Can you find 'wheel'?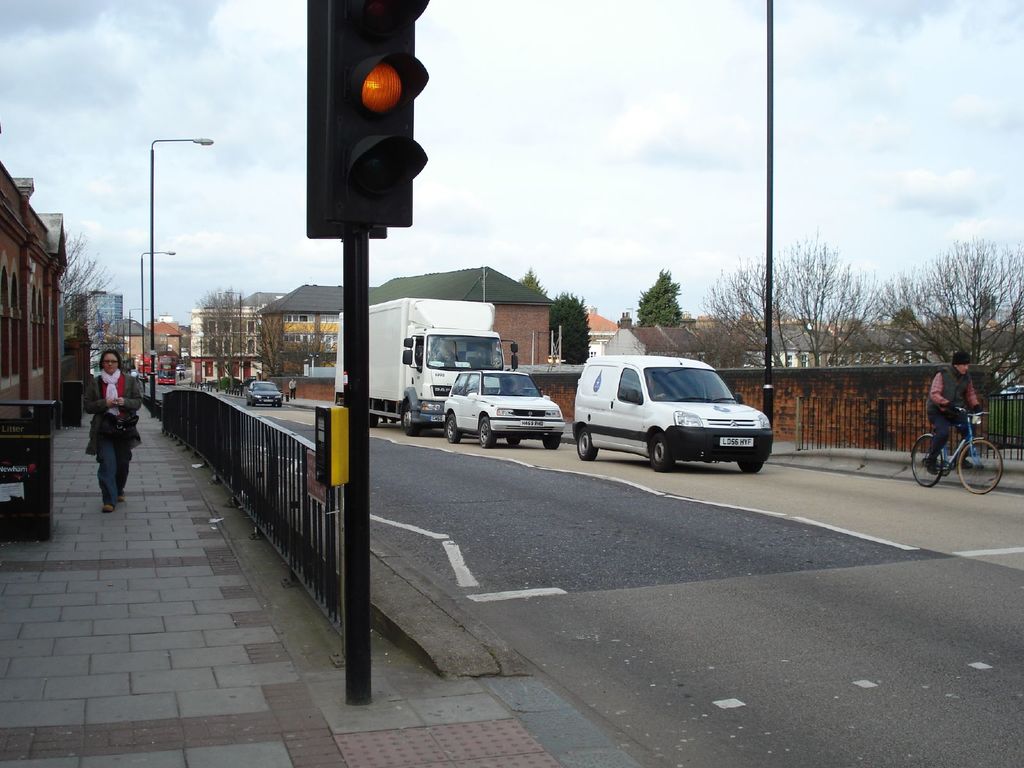
Yes, bounding box: select_region(911, 433, 944, 485).
